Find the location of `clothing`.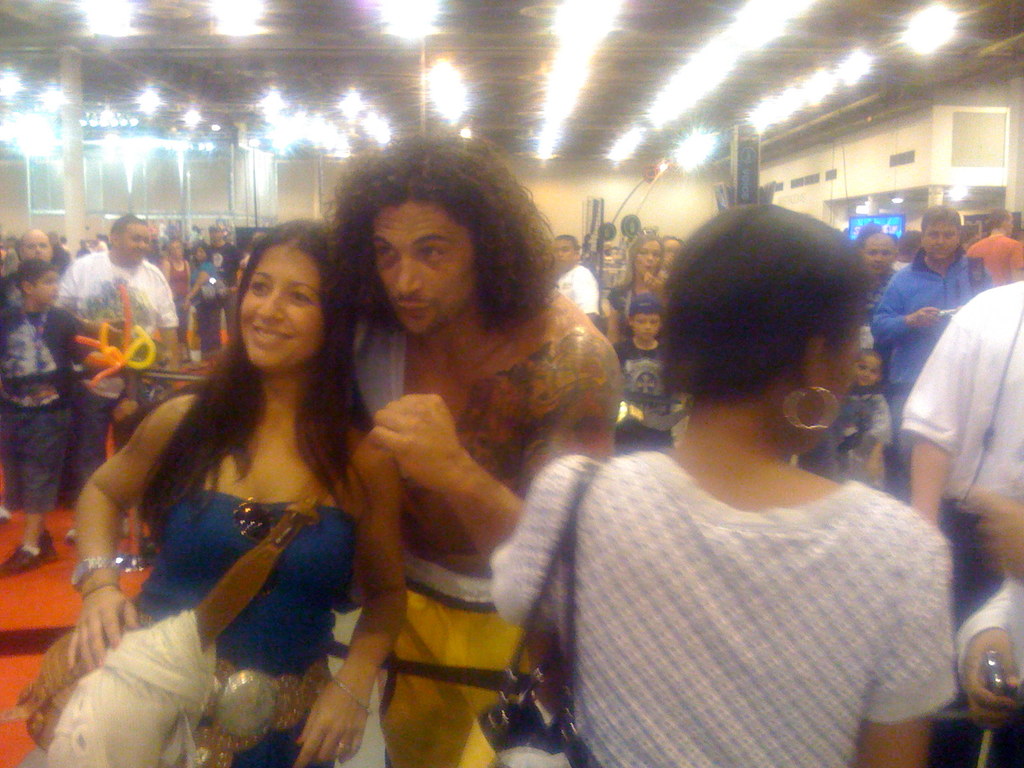
Location: [x1=616, y1=334, x2=677, y2=451].
